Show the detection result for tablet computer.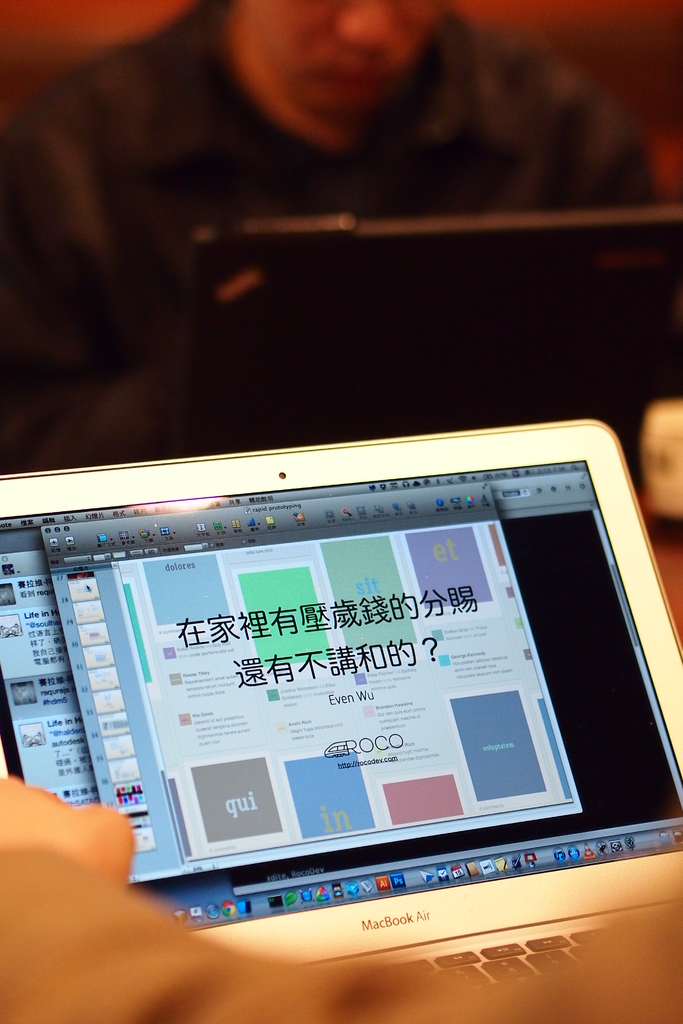
0,426,682,972.
